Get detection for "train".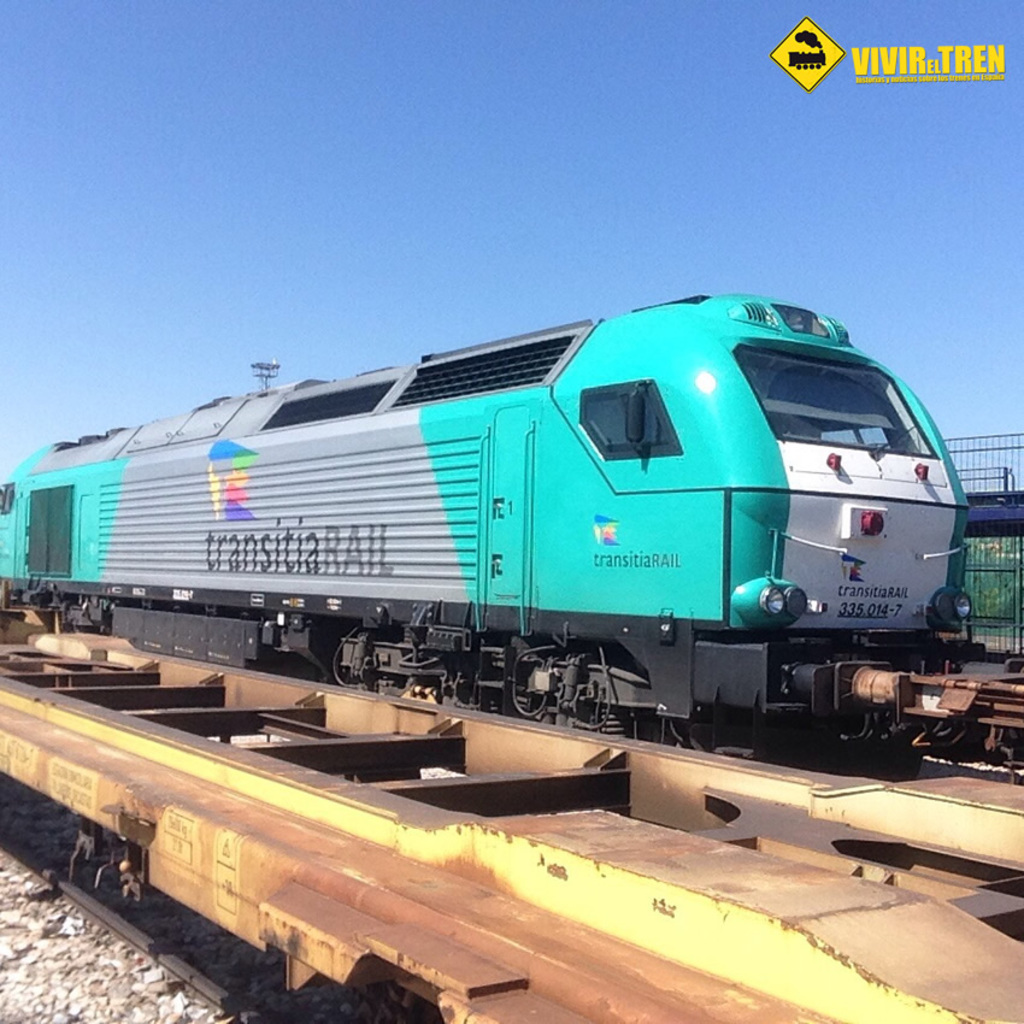
Detection: crop(5, 298, 970, 751).
